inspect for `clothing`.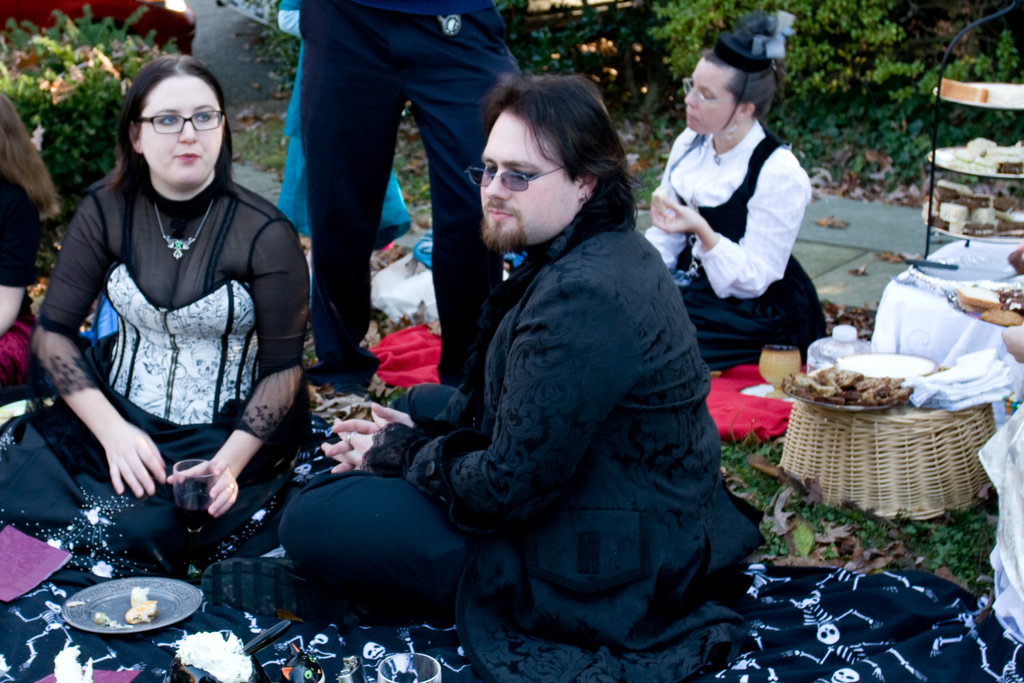
Inspection: [left=22, top=152, right=347, bottom=531].
